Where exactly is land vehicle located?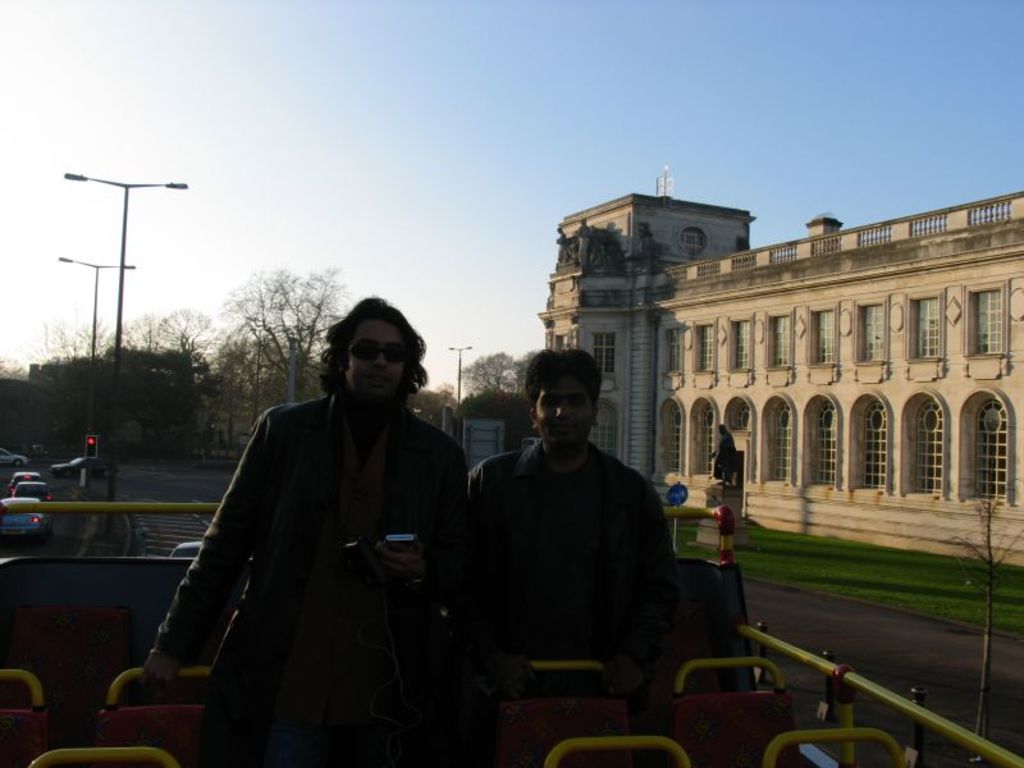
Its bounding box is [left=5, top=463, right=44, bottom=497].
